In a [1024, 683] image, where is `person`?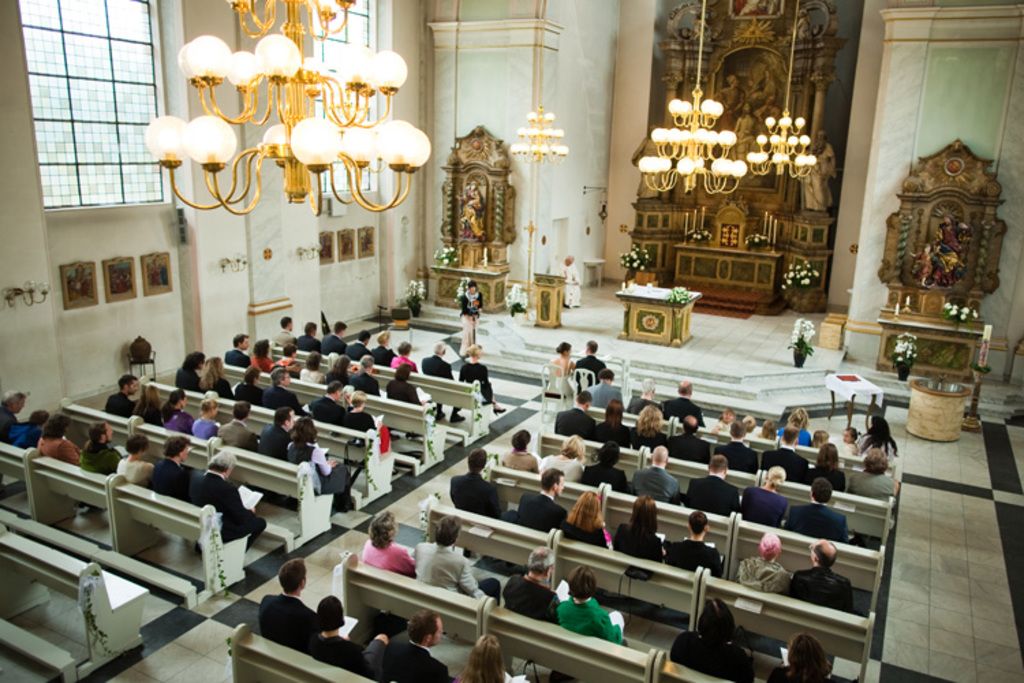
554:564:620:638.
